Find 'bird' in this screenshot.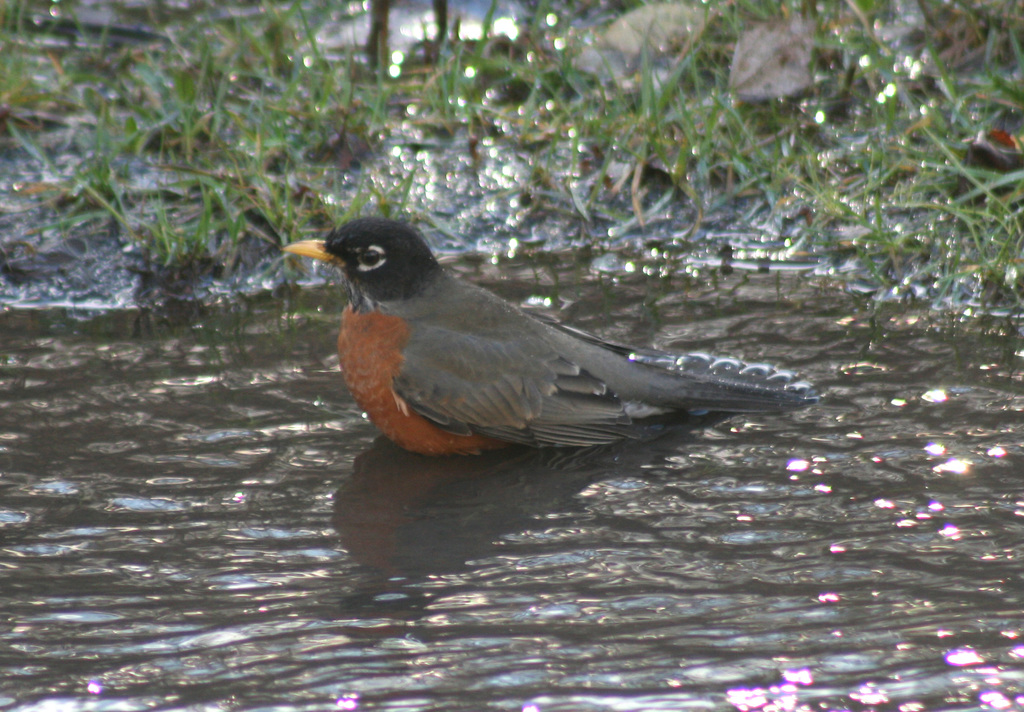
The bounding box for 'bird' is BBox(266, 209, 819, 473).
